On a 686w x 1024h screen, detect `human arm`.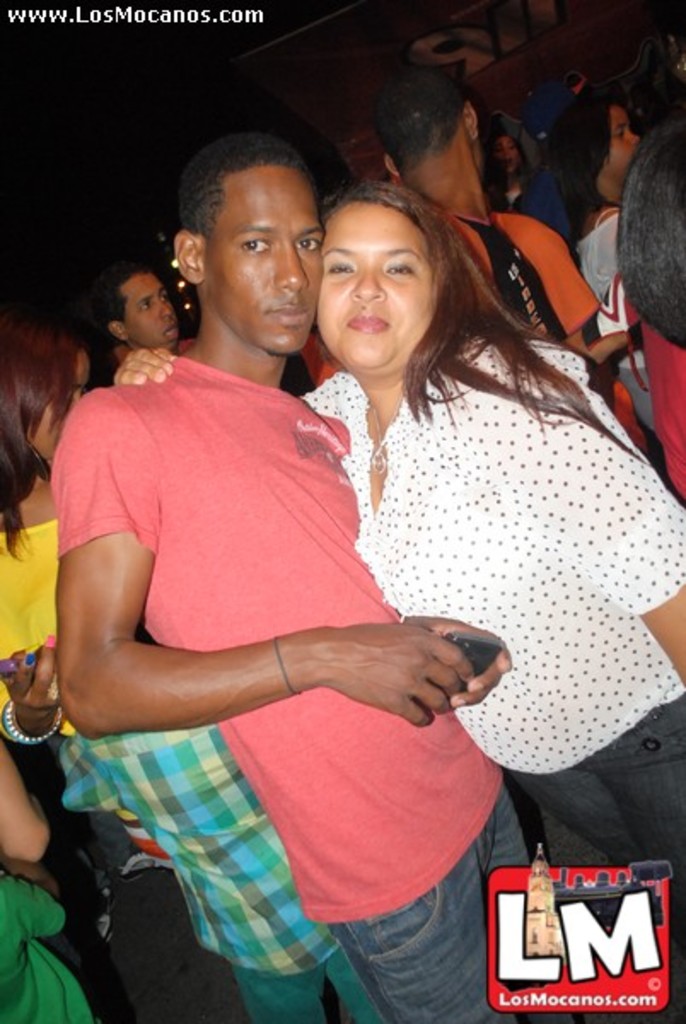
[0,725,58,872].
